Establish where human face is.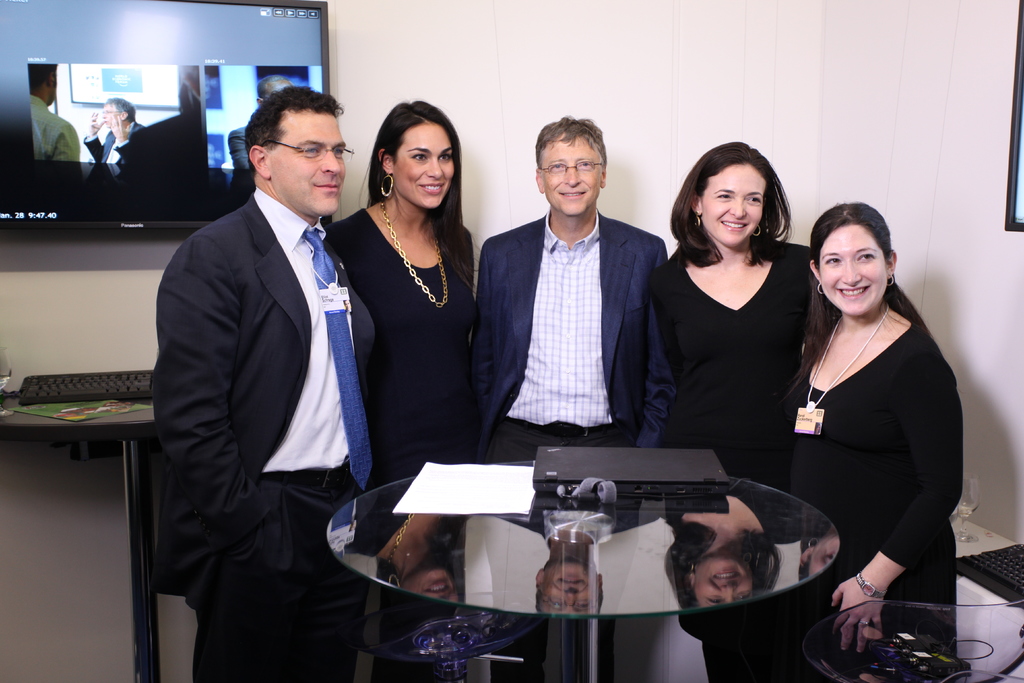
Established at 694:555:756:598.
